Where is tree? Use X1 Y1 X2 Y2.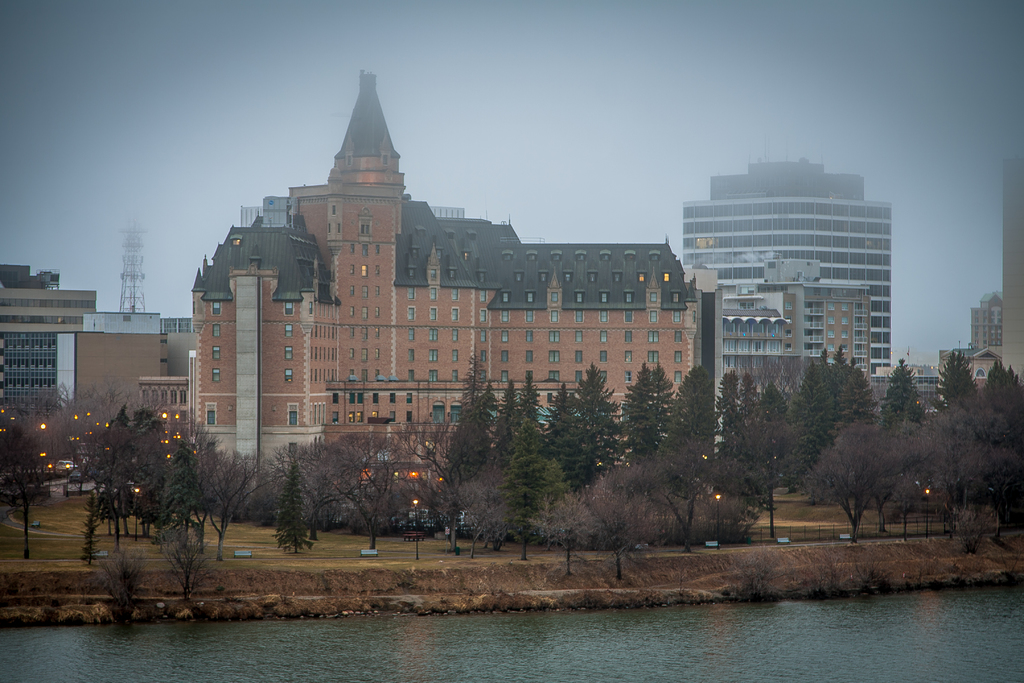
799 411 900 545.
